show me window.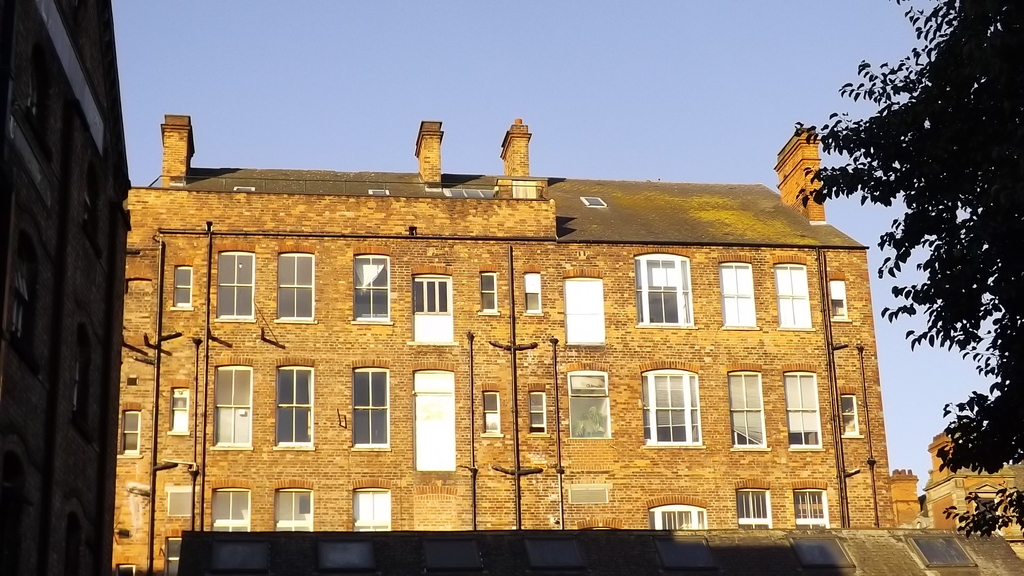
window is here: bbox=[167, 483, 192, 518].
